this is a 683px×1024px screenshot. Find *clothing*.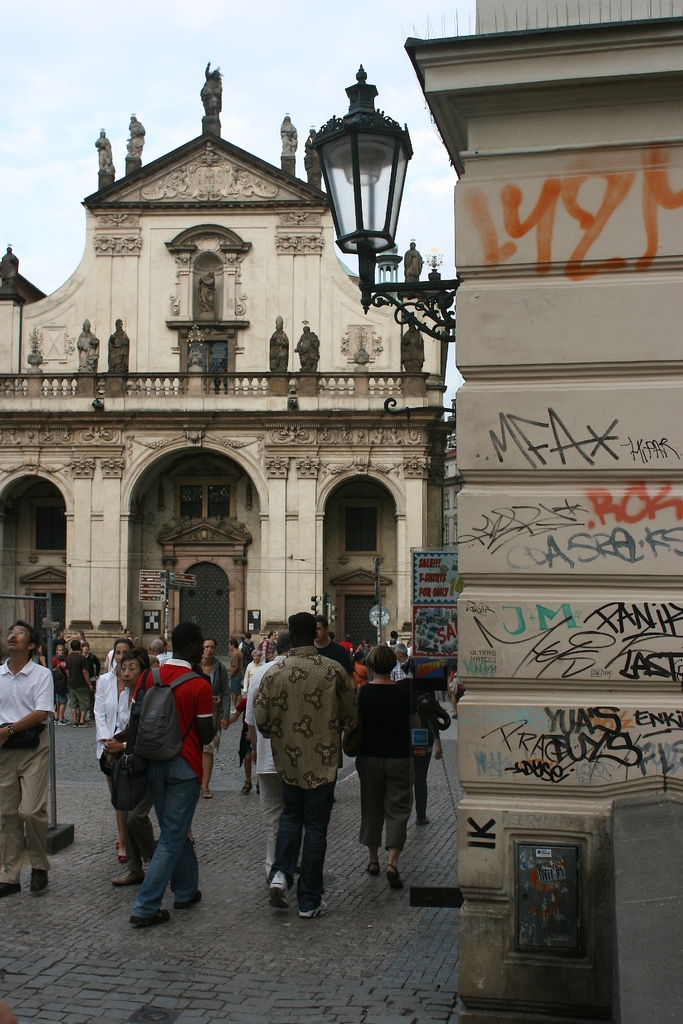
Bounding box: <region>89, 659, 140, 806</region>.
